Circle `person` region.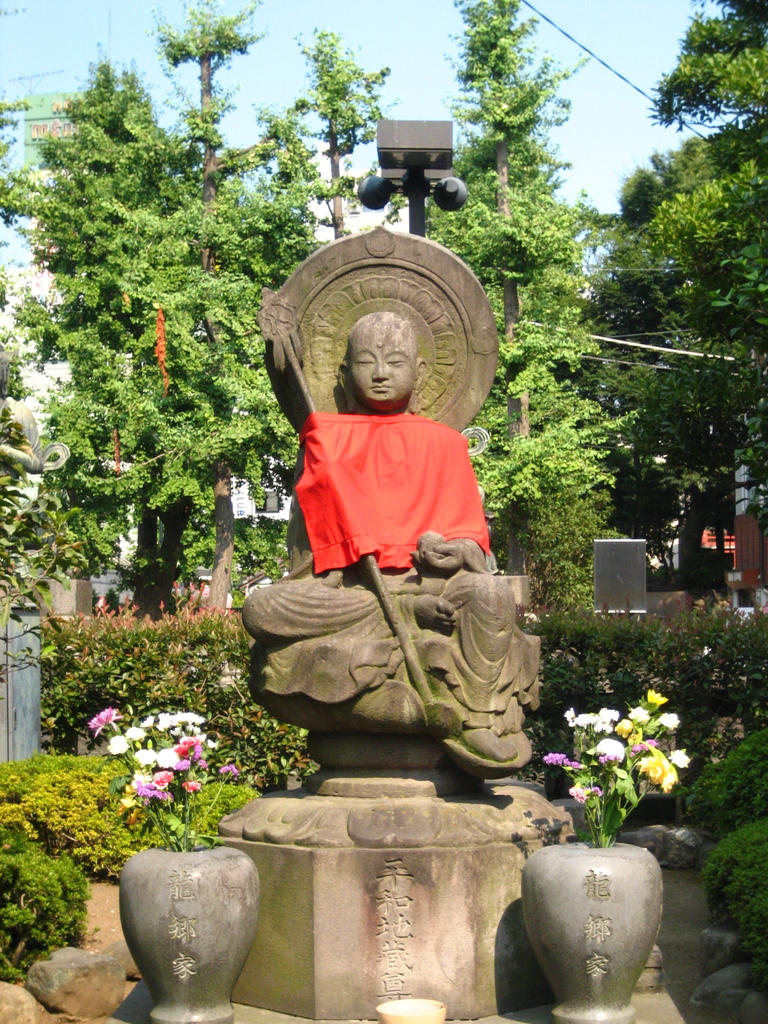
Region: <region>247, 262, 538, 817</region>.
